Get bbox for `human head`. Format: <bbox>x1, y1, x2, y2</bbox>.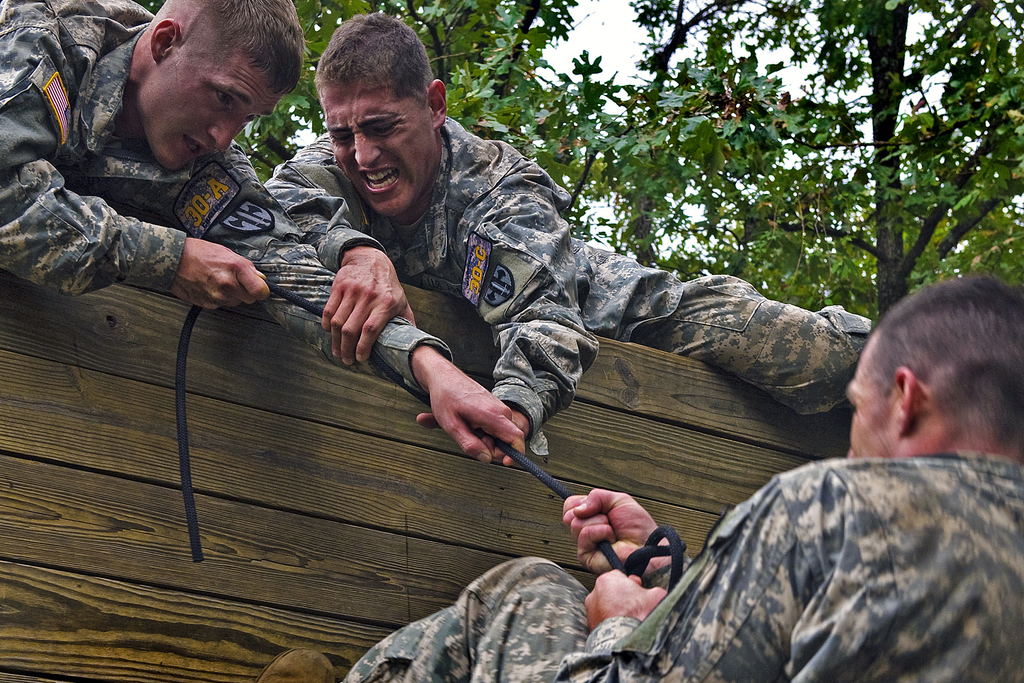
<bbox>131, 0, 308, 174</bbox>.
